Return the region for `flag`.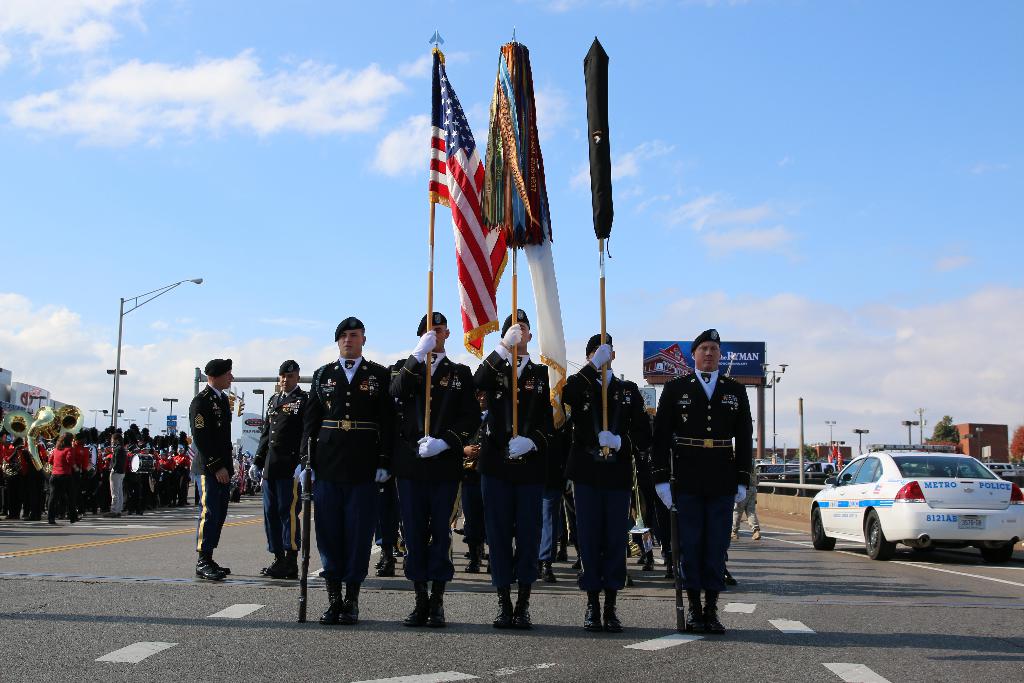
[521, 229, 587, 432].
